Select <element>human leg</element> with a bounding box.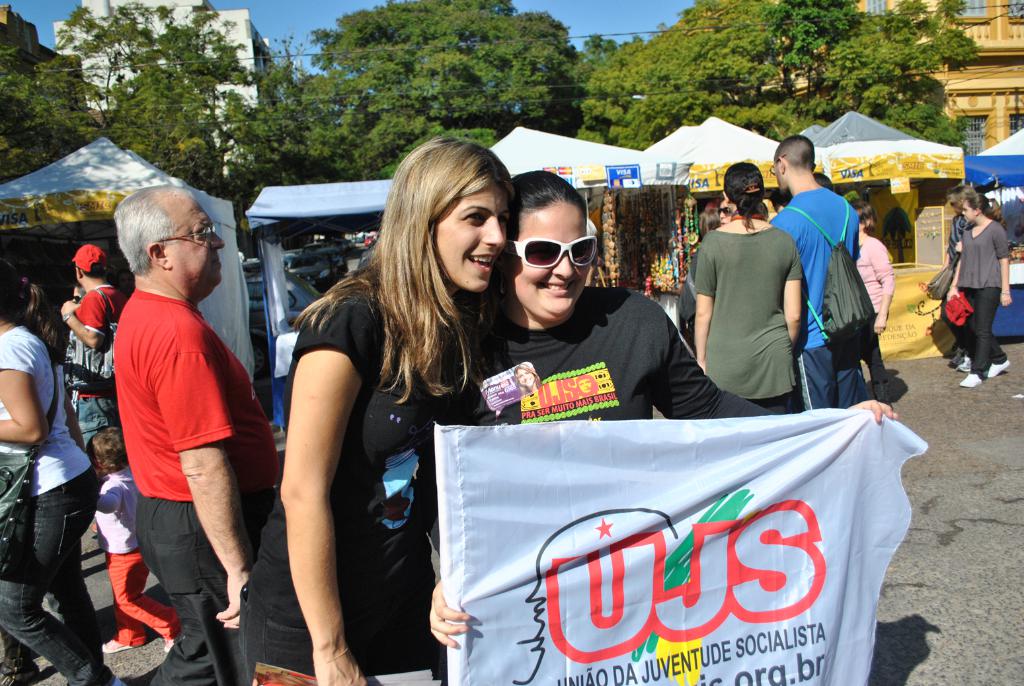
(105,552,179,652).
